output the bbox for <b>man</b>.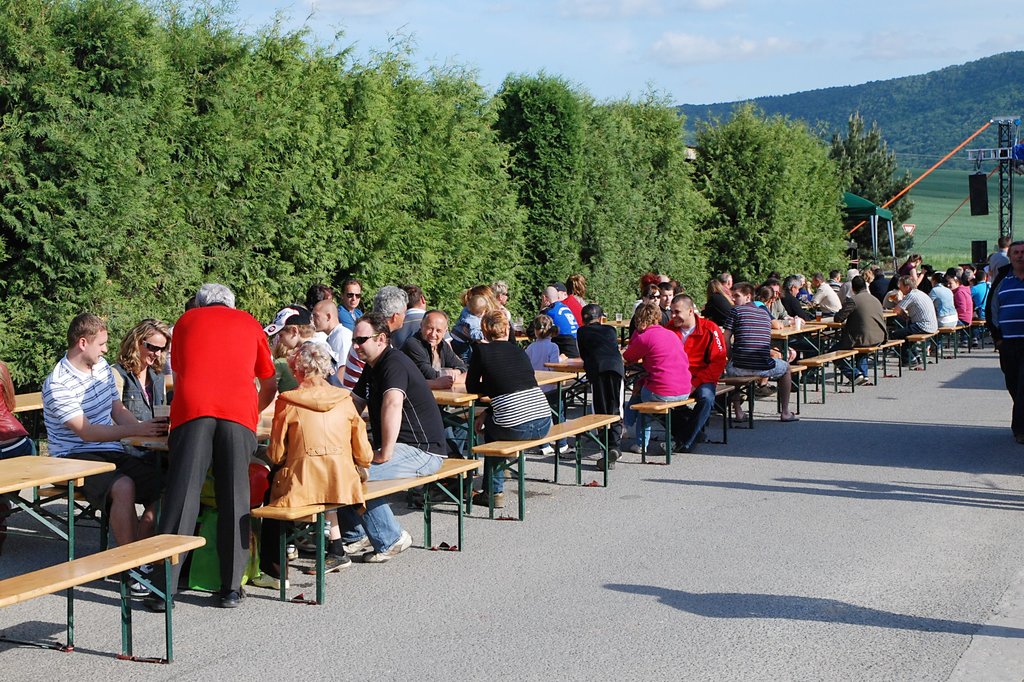
(left=144, top=278, right=278, bottom=608).
